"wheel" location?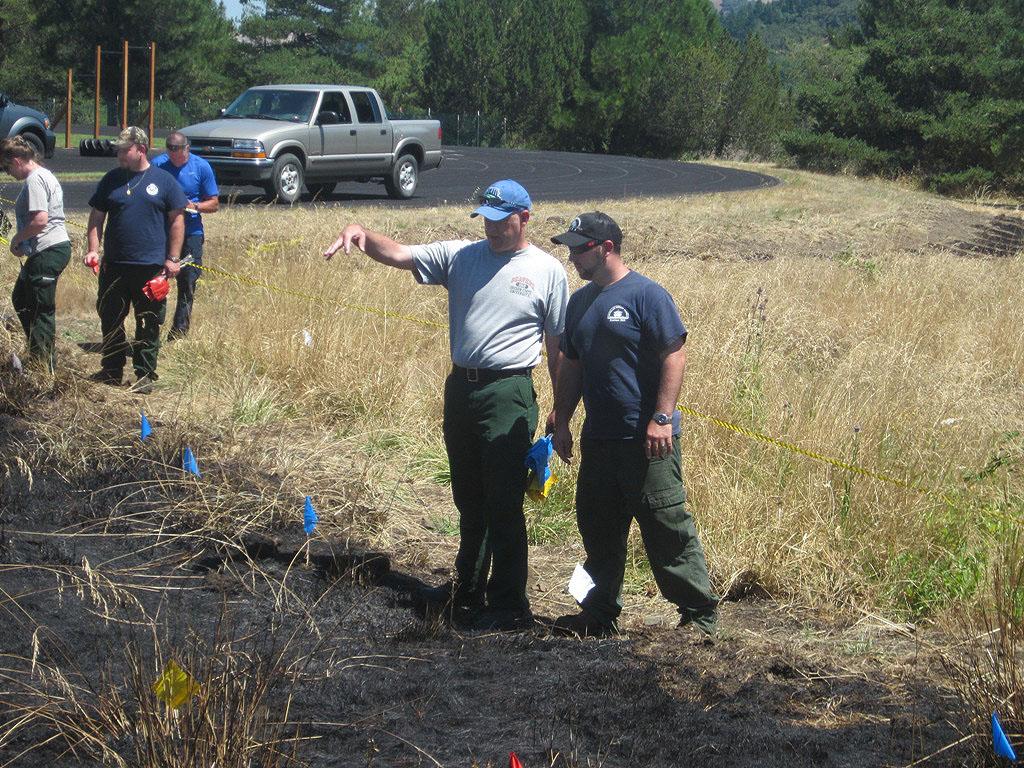
{"x1": 20, "y1": 131, "x2": 46, "y2": 160}
